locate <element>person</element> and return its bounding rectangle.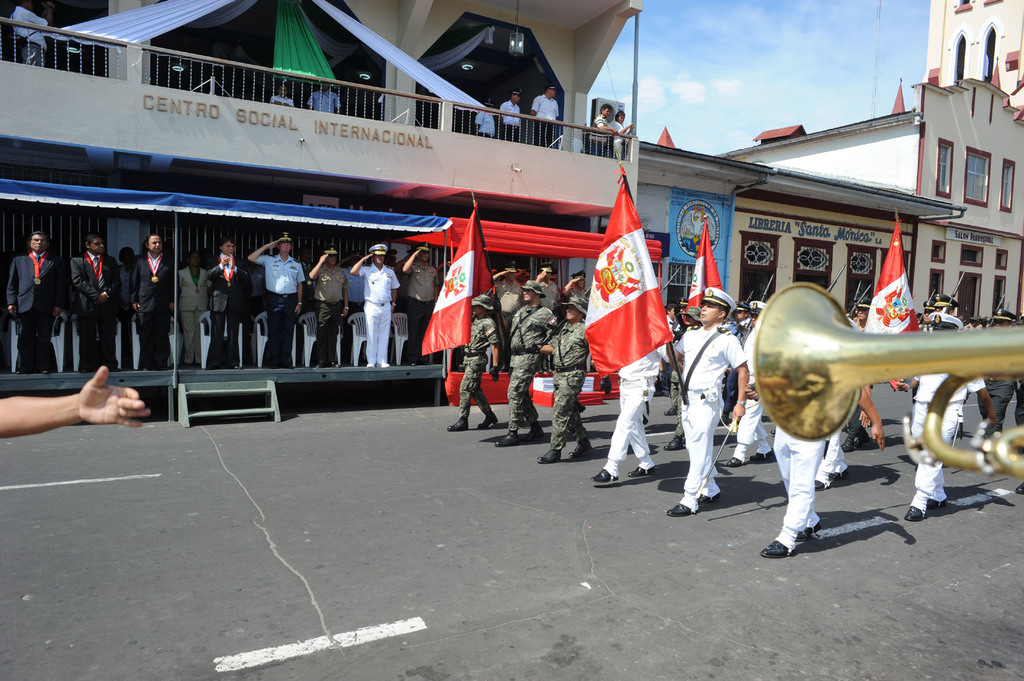
l=493, t=259, r=524, b=375.
